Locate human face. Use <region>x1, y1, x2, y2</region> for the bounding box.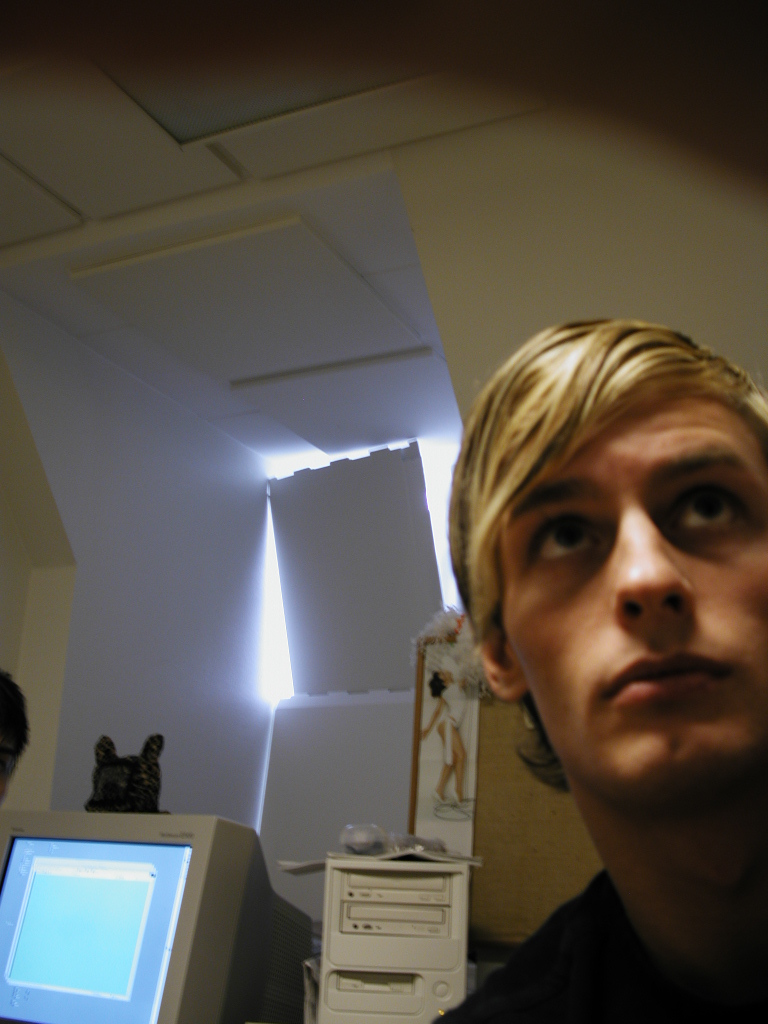
<region>495, 389, 767, 795</region>.
